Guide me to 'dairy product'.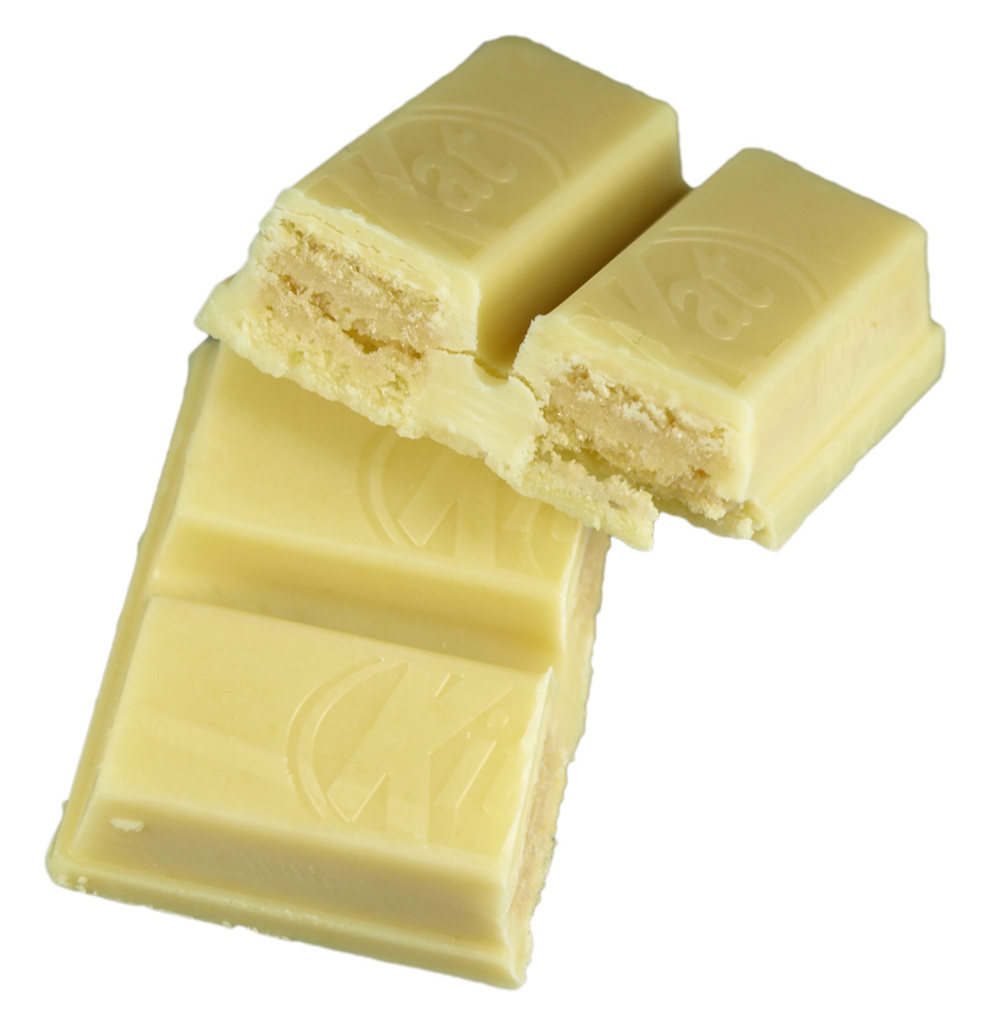
Guidance: locate(183, 27, 946, 553).
